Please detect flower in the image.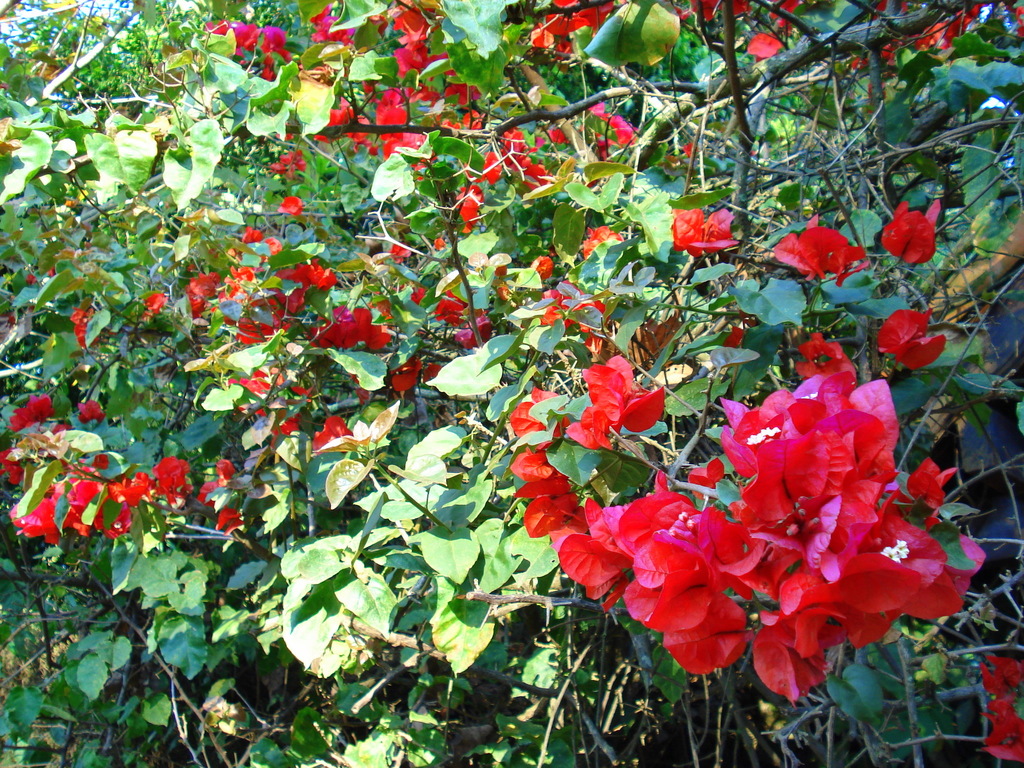
bbox(773, 214, 872, 283).
